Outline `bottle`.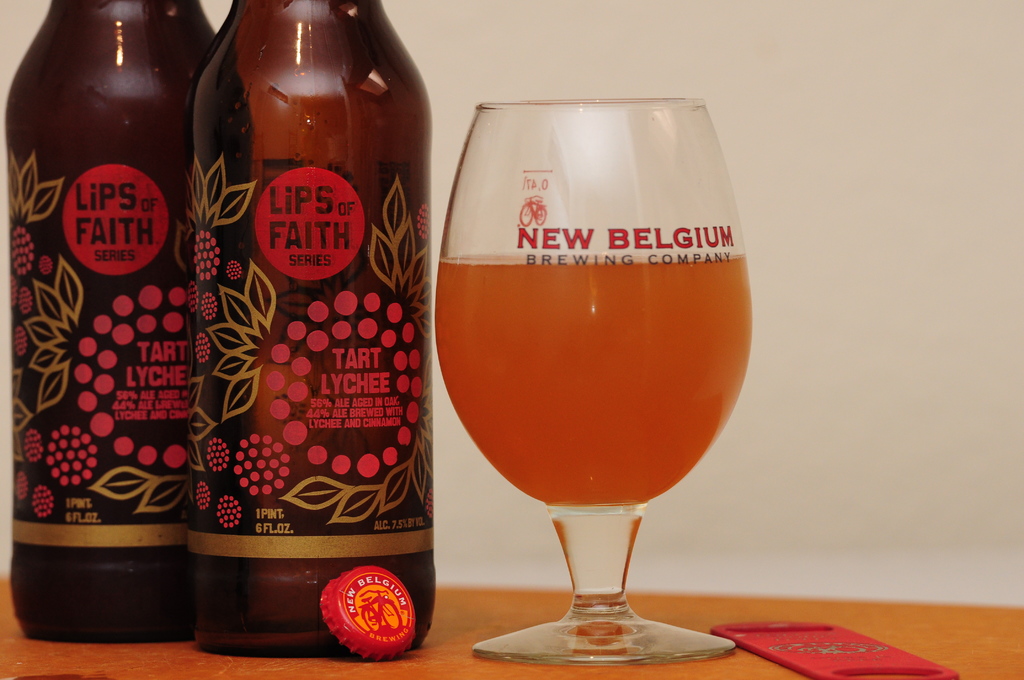
Outline: (left=13, top=0, right=220, bottom=640).
